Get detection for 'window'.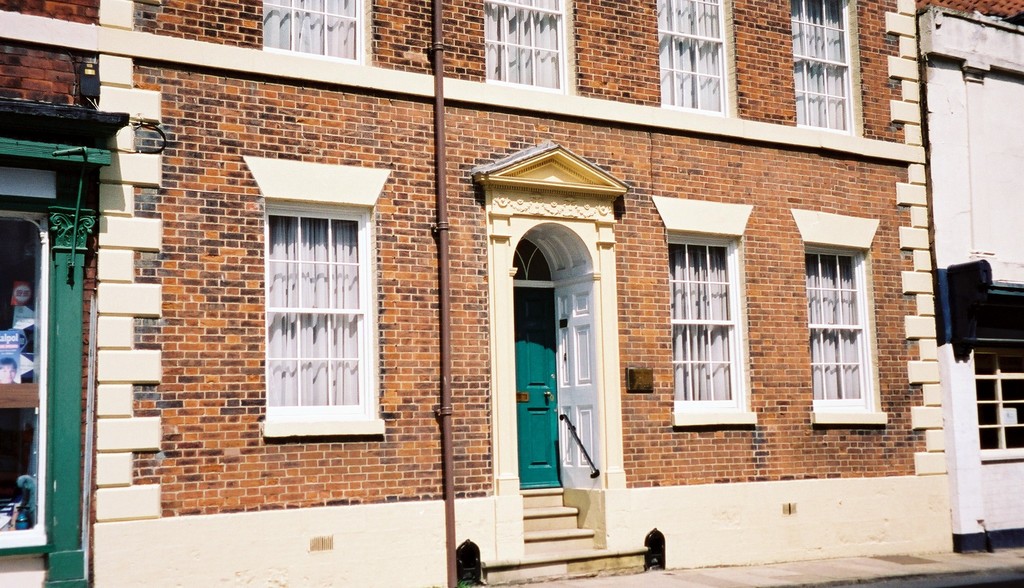
Detection: pyautogui.locateOnScreen(250, 150, 377, 433).
